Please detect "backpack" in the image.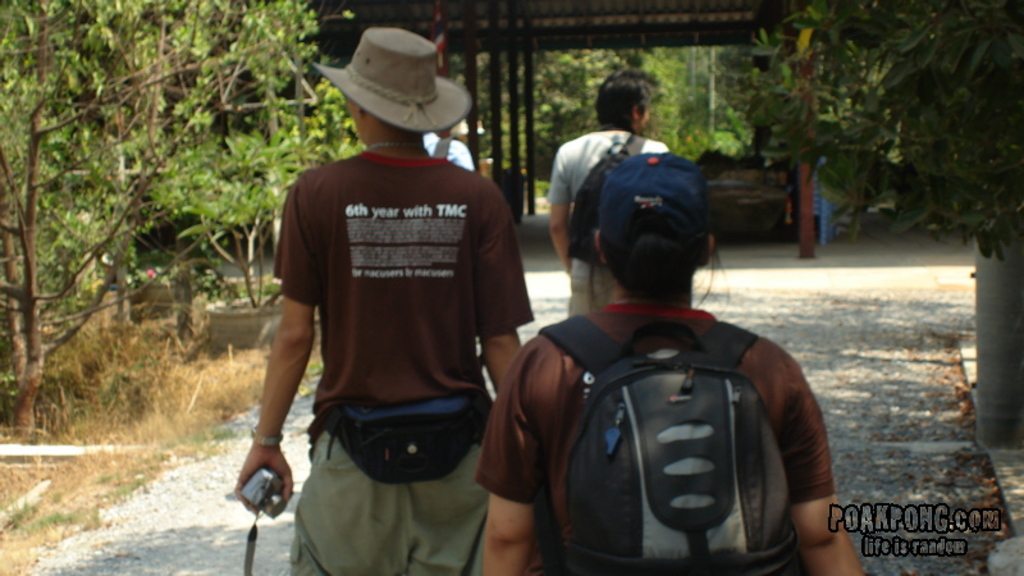
559,123,658,269.
